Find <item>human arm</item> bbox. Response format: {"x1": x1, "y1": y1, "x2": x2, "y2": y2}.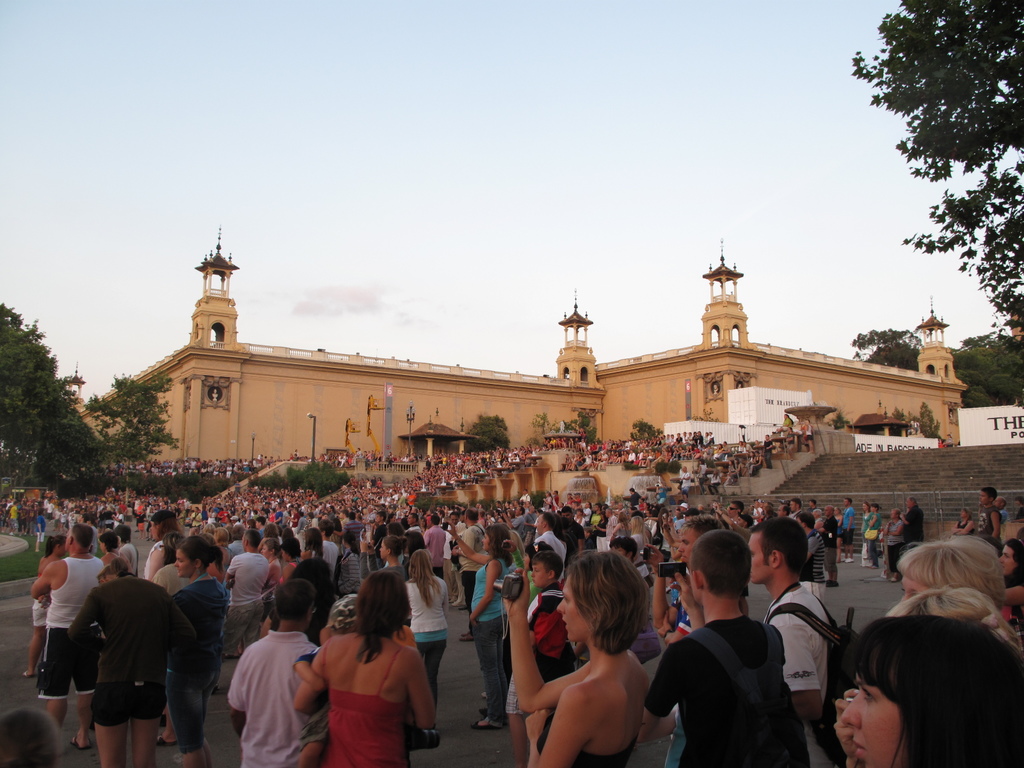
{"x1": 67, "y1": 590, "x2": 107, "y2": 655}.
